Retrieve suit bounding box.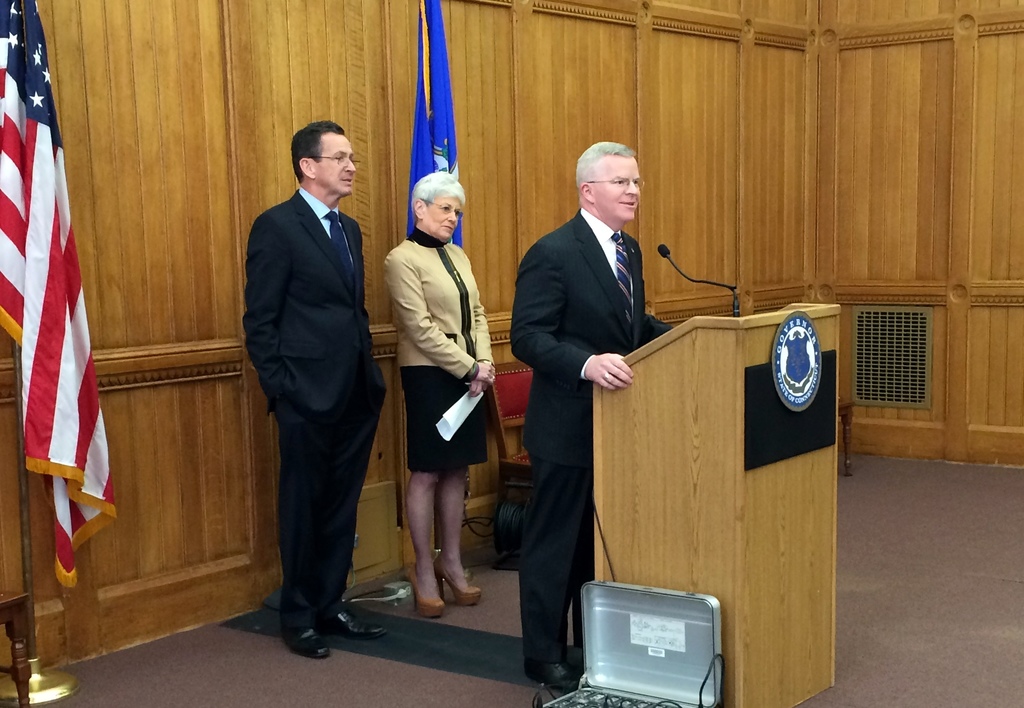
Bounding box: x1=243 y1=187 x2=388 y2=622.
